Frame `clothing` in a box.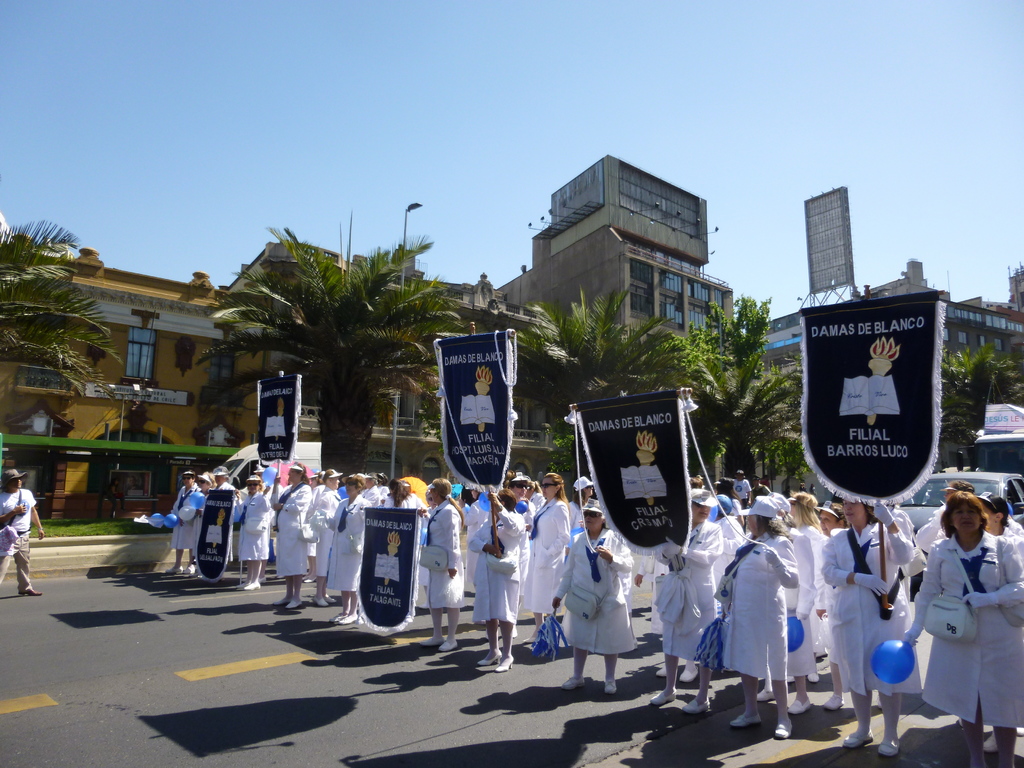
{"left": 310, "top": 483, "right": 342, "bottom": 580}.
